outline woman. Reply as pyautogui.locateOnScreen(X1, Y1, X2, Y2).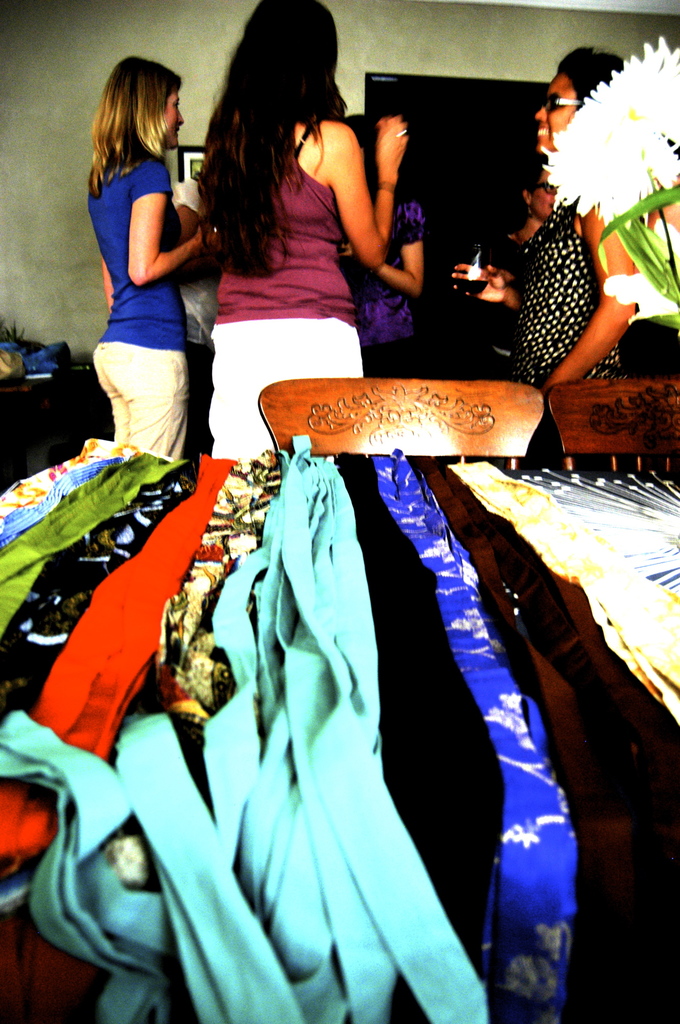
pyautogui.locateOnScreen(86, 59, 206, 470).
